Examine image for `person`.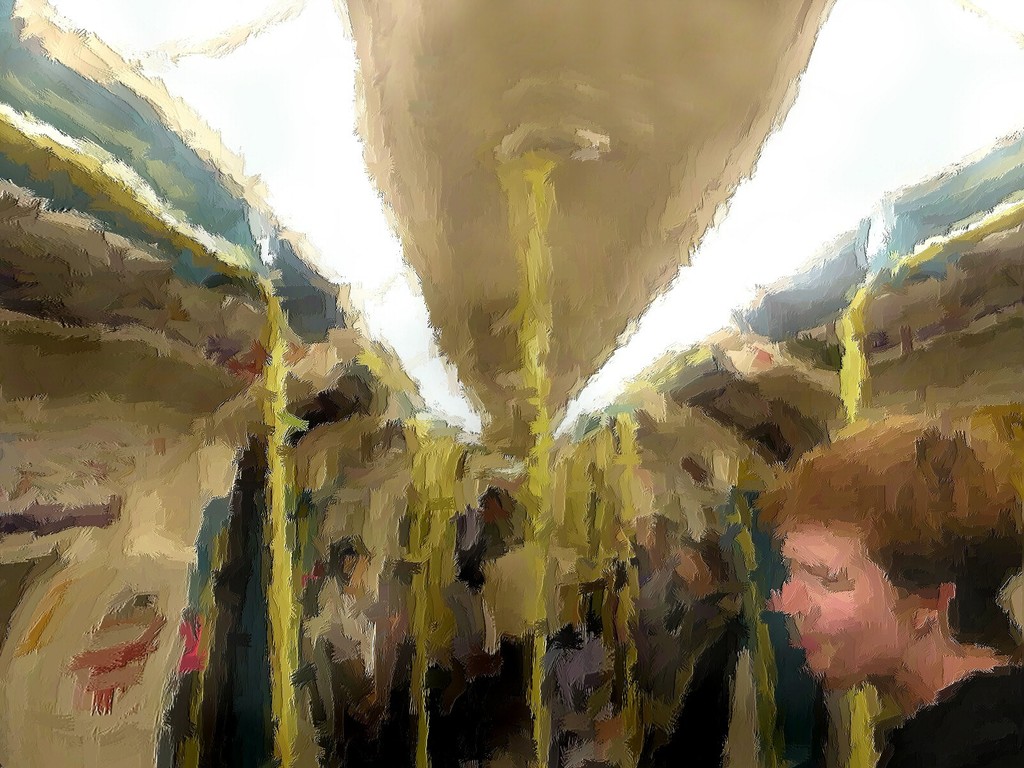
Examination result: 771, 397, 1023, 767.
